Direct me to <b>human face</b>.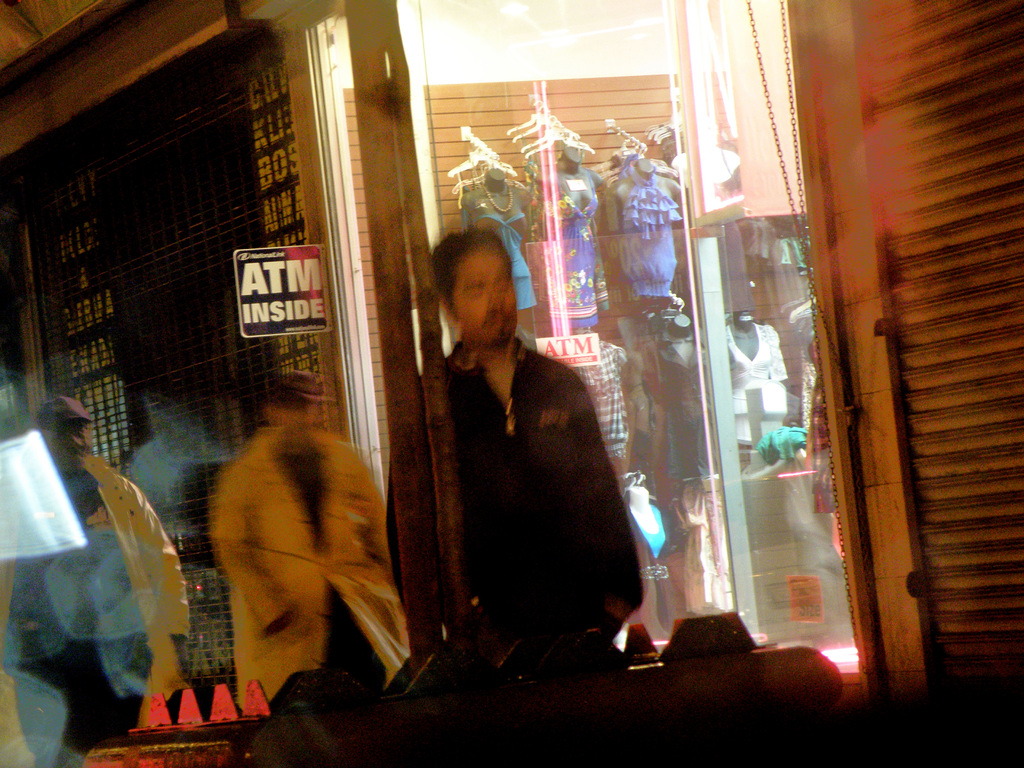
Direction: detection(460, 249, 520, 348).
